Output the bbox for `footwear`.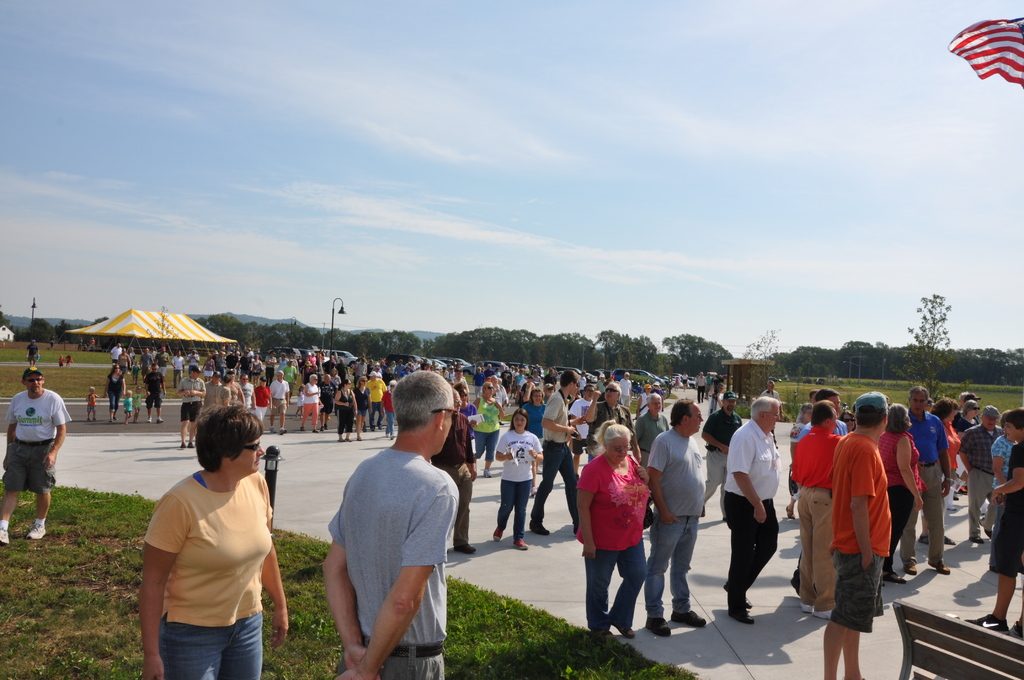
885, 570, 908, 587.
